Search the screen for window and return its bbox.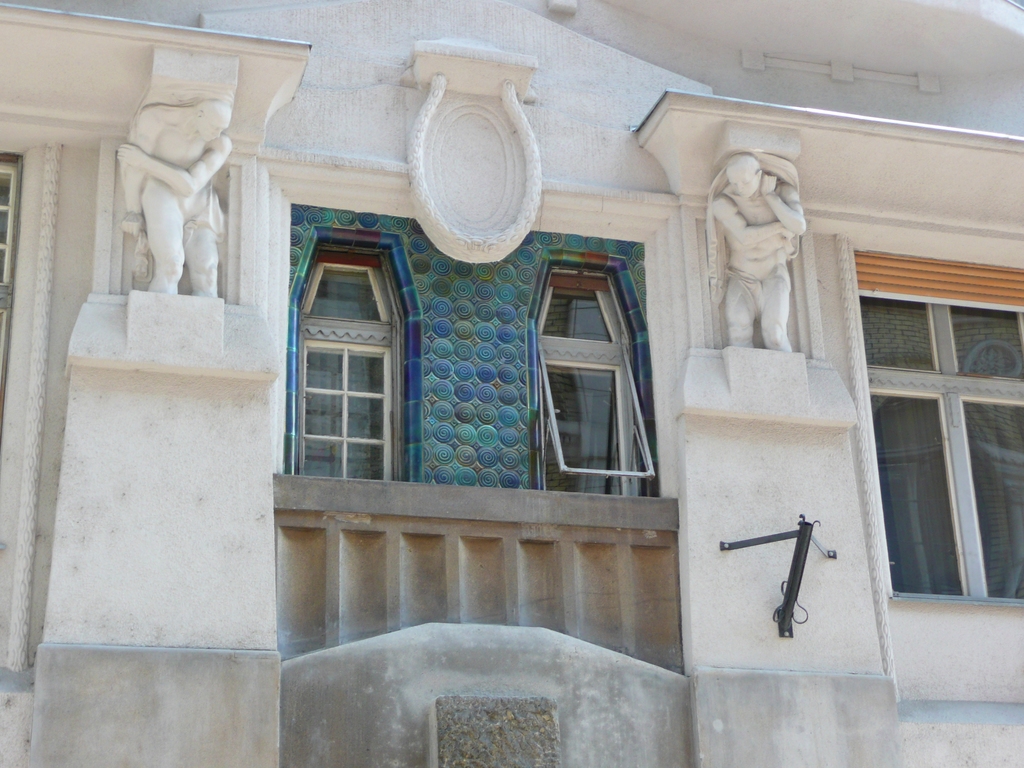
Found: l=282, t=221, r=410, b=492.
